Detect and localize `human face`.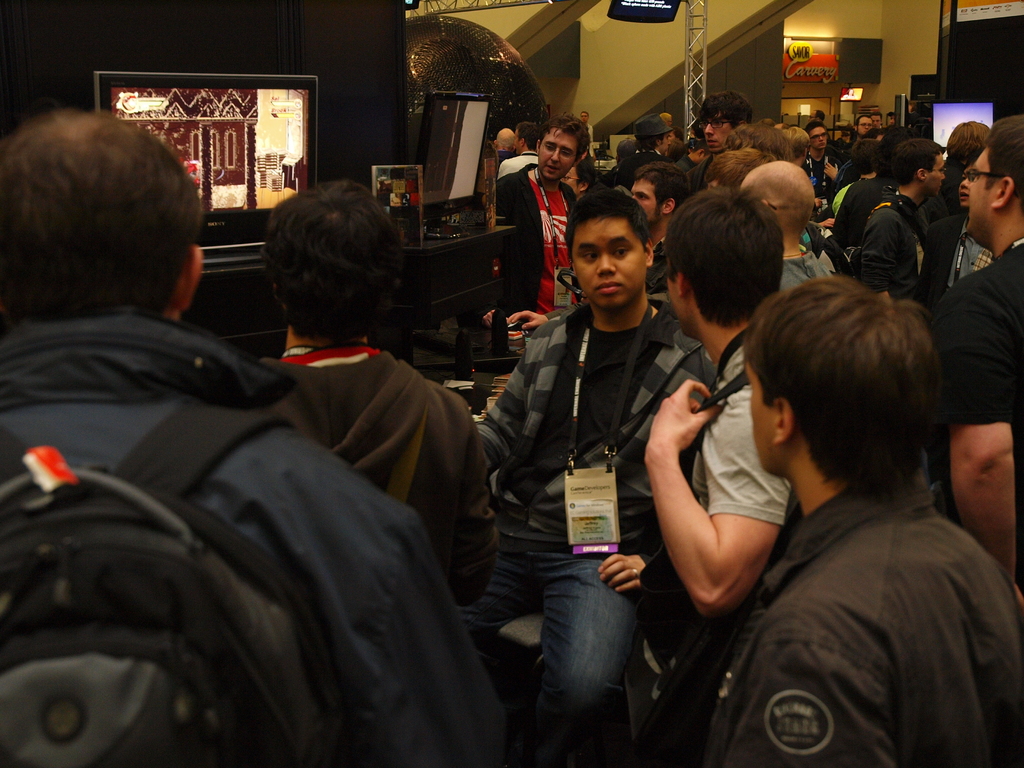
Localized at 925,152,944,196.
